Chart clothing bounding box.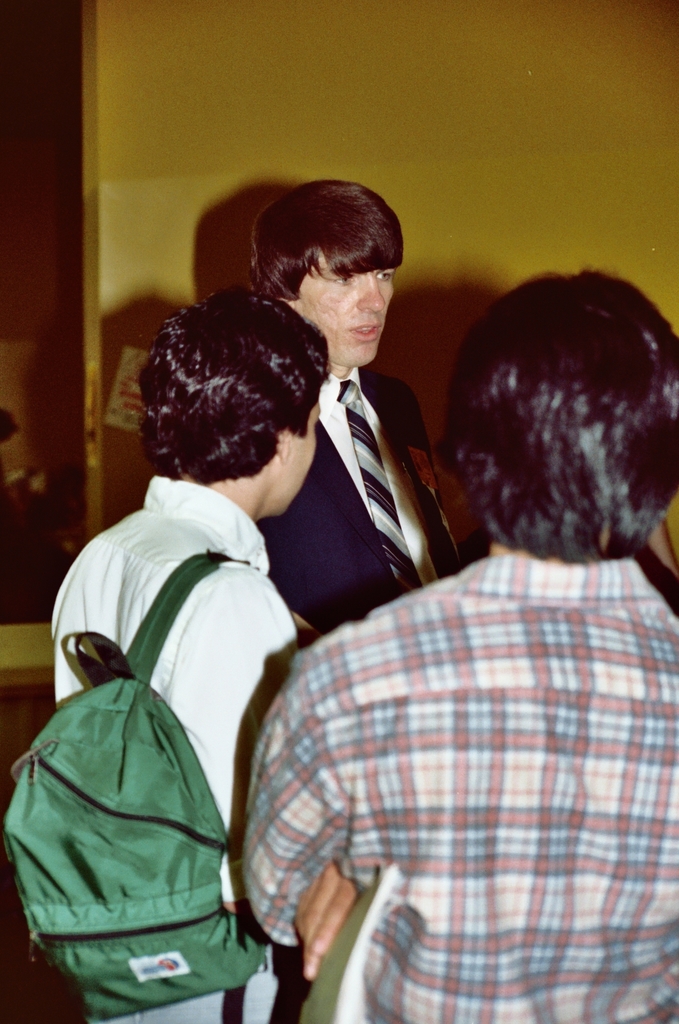
Charted: (243,558,678,1023).
